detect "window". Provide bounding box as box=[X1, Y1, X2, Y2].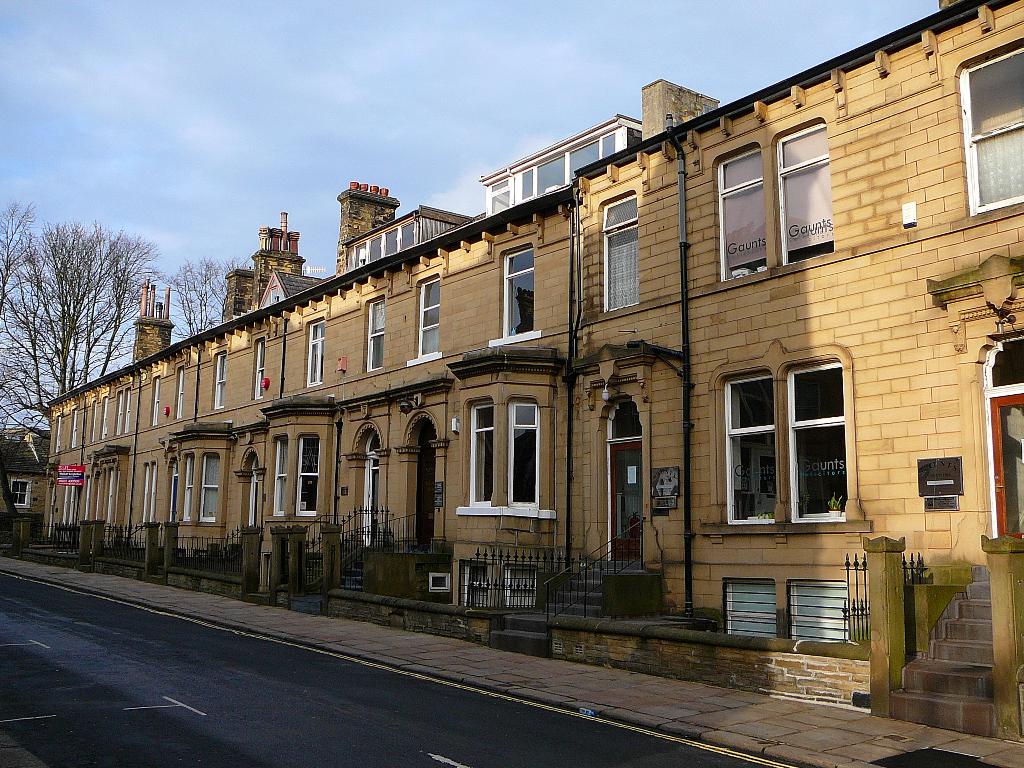
box=[981, 304, 1023, 541].
